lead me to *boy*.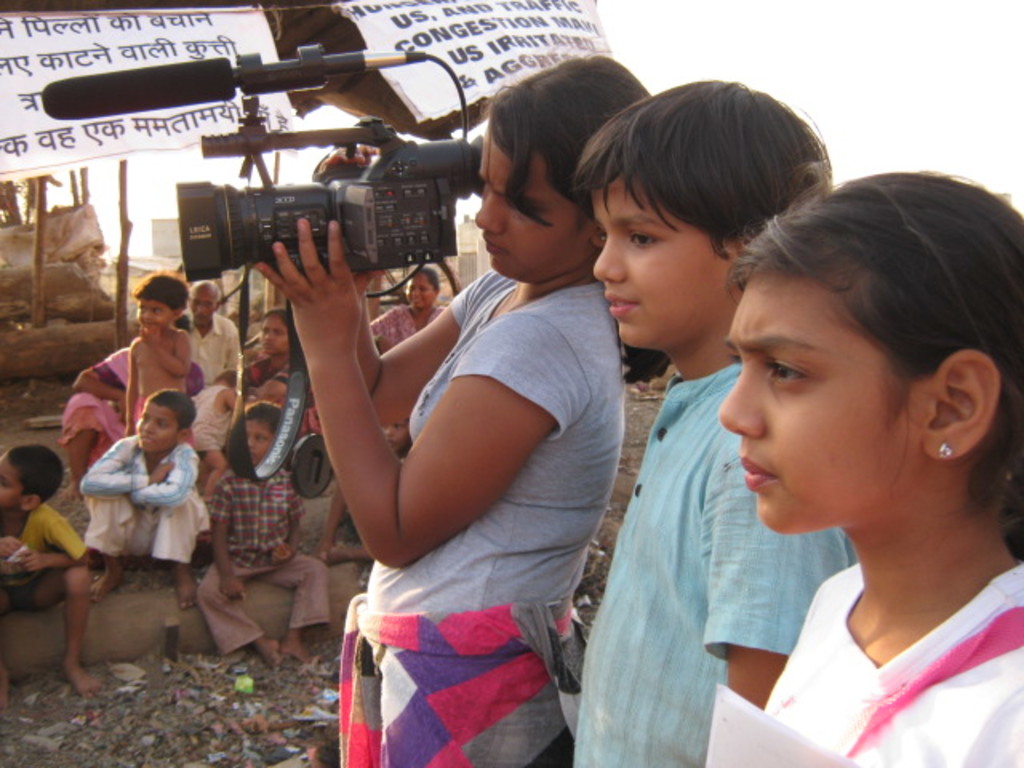
Lead to [x1=198, y1=402, x2=338, y2=666].
